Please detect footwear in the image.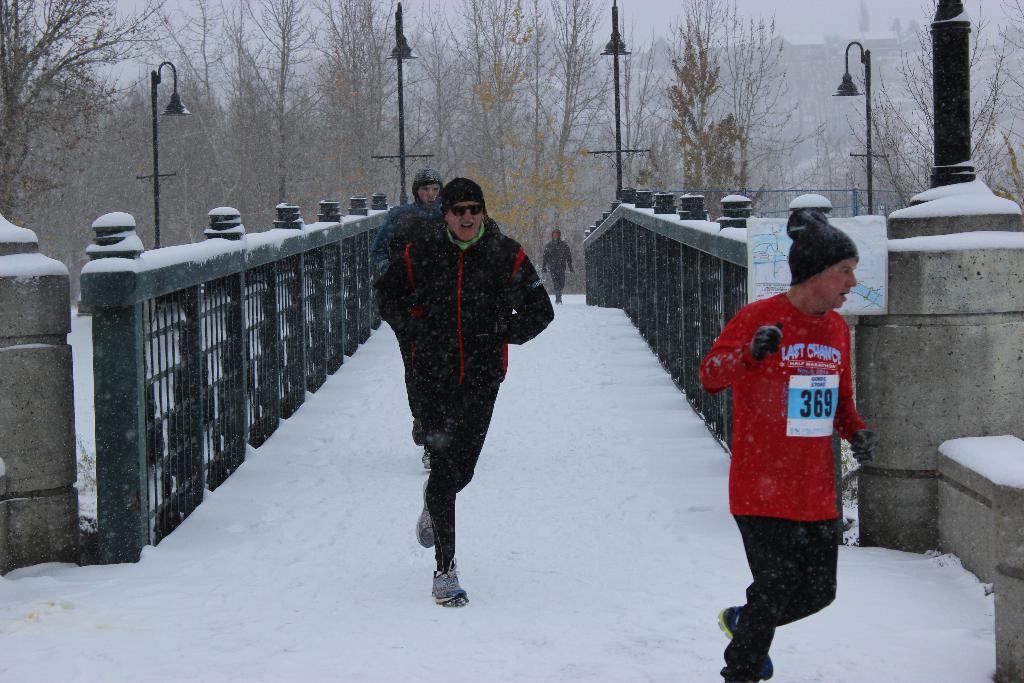
BBox(415, 481, 436, 549).
